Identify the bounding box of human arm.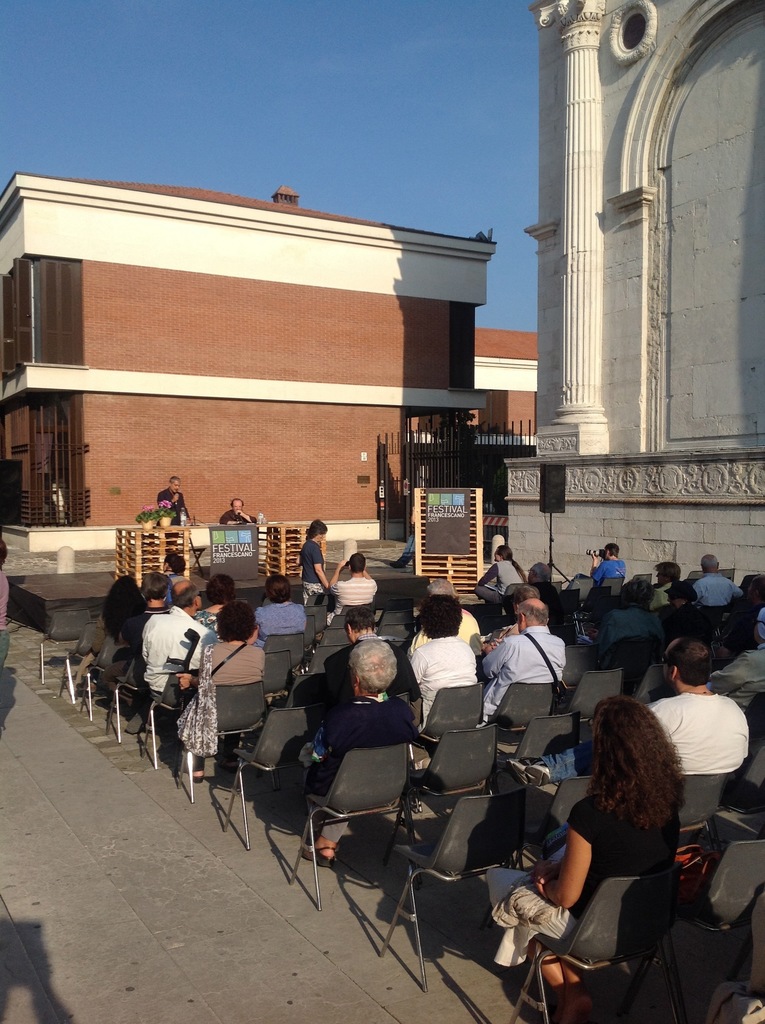
476,560,501,598.
